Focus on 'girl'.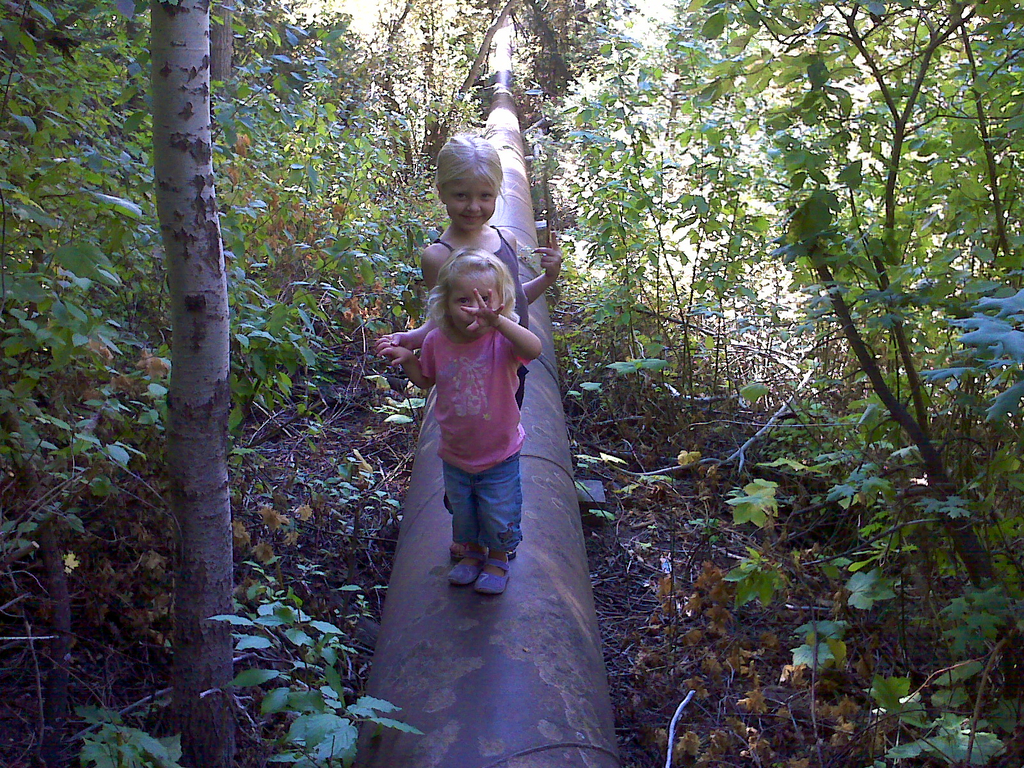
Focused at (382, 126, 564, 401).
